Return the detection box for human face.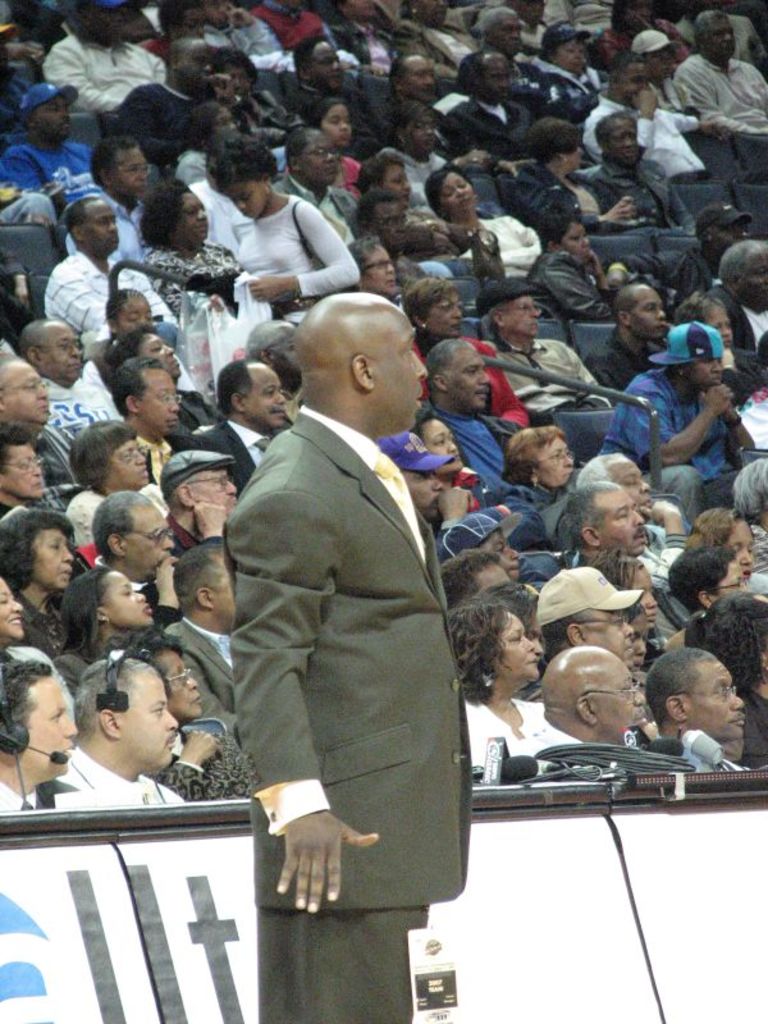
x1=122, y1=435, x2=145, y2=477.
